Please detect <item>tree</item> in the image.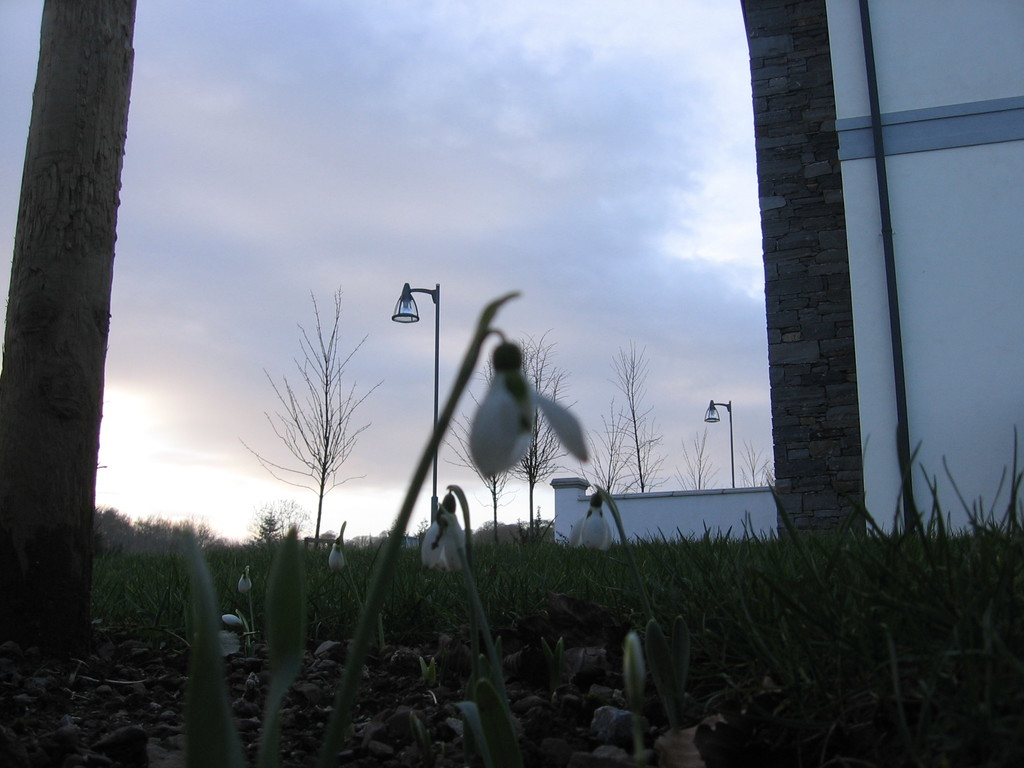
locate(0, 0, 136, 659).
